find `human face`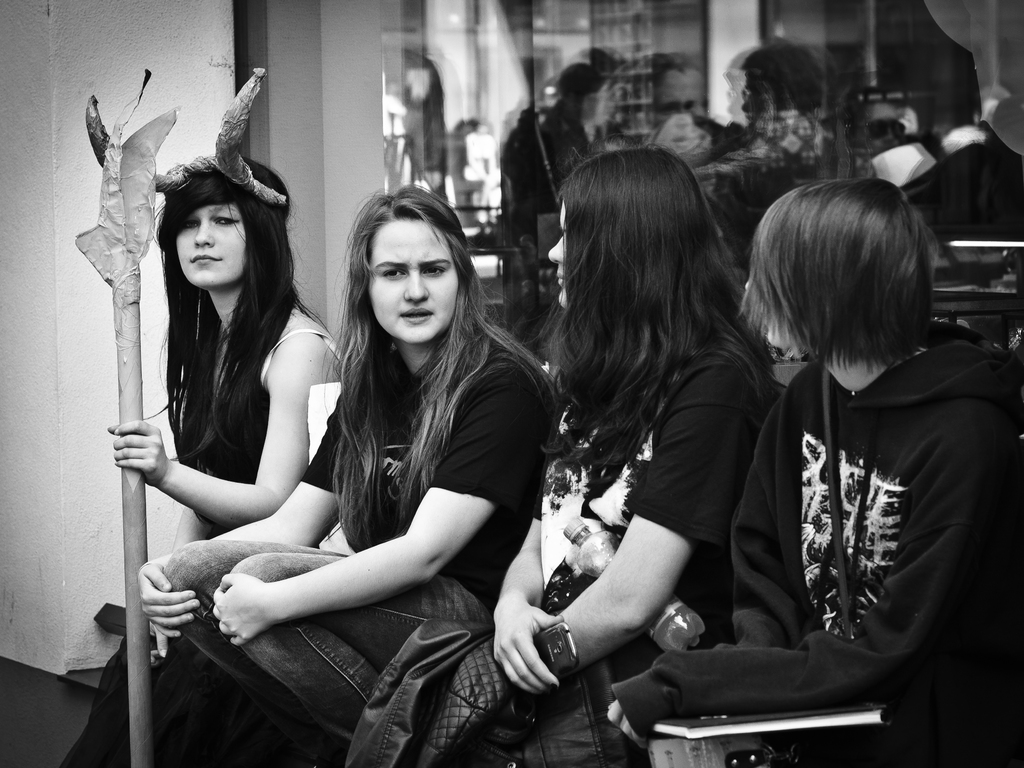
BBox(534, 203, 575, 312)
